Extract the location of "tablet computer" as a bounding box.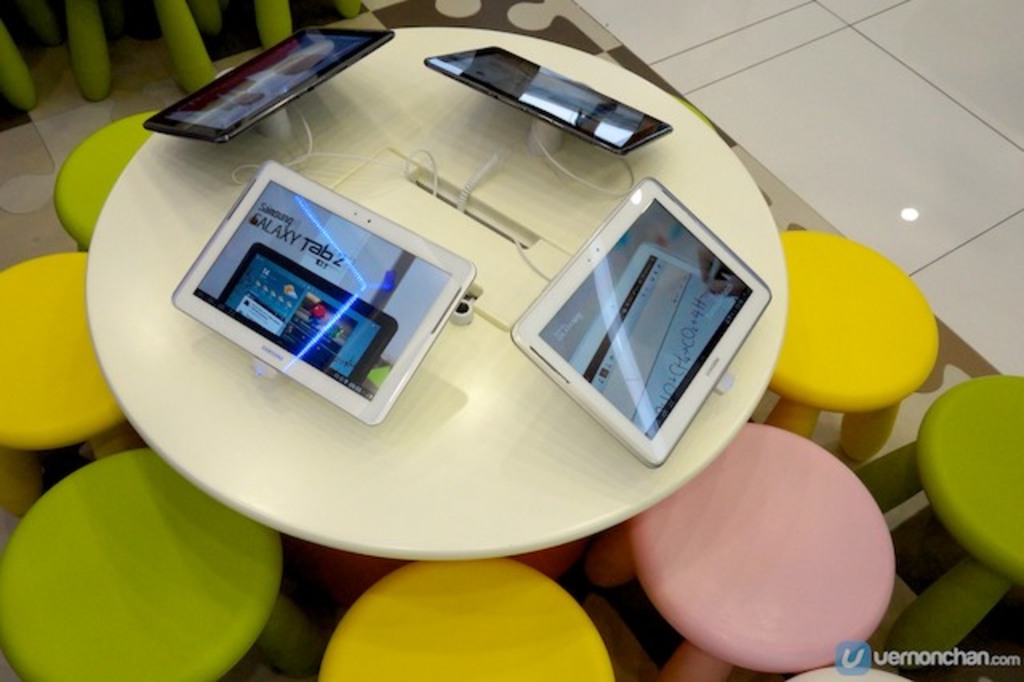
[x1=419, y1=38, x2=672, y2=154].
